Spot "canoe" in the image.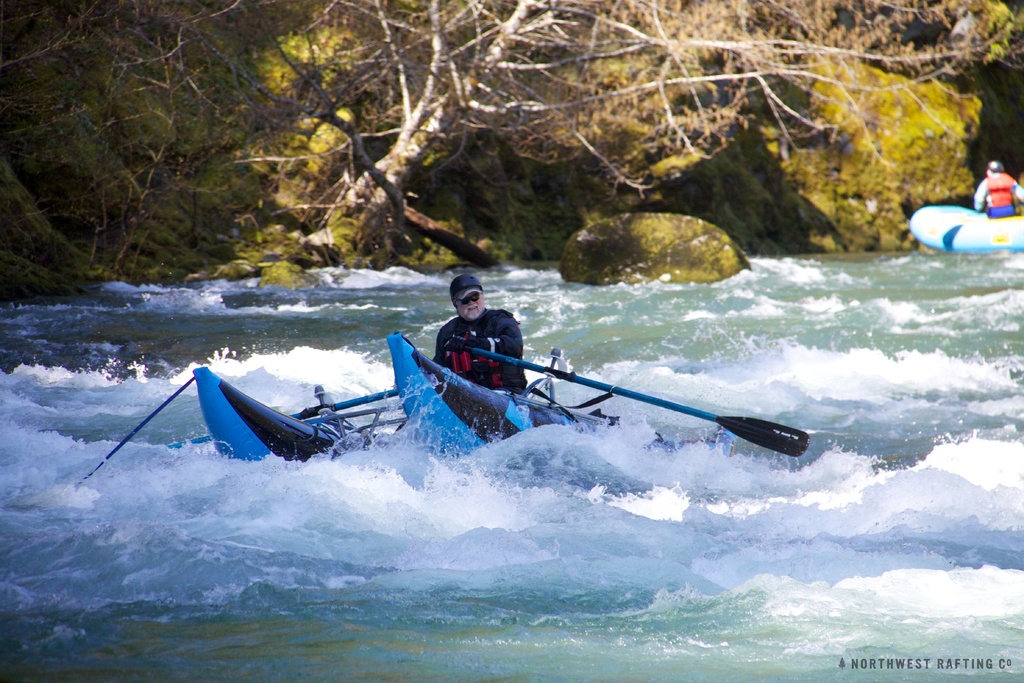
"canoe" found at [909,201,1023,252].
